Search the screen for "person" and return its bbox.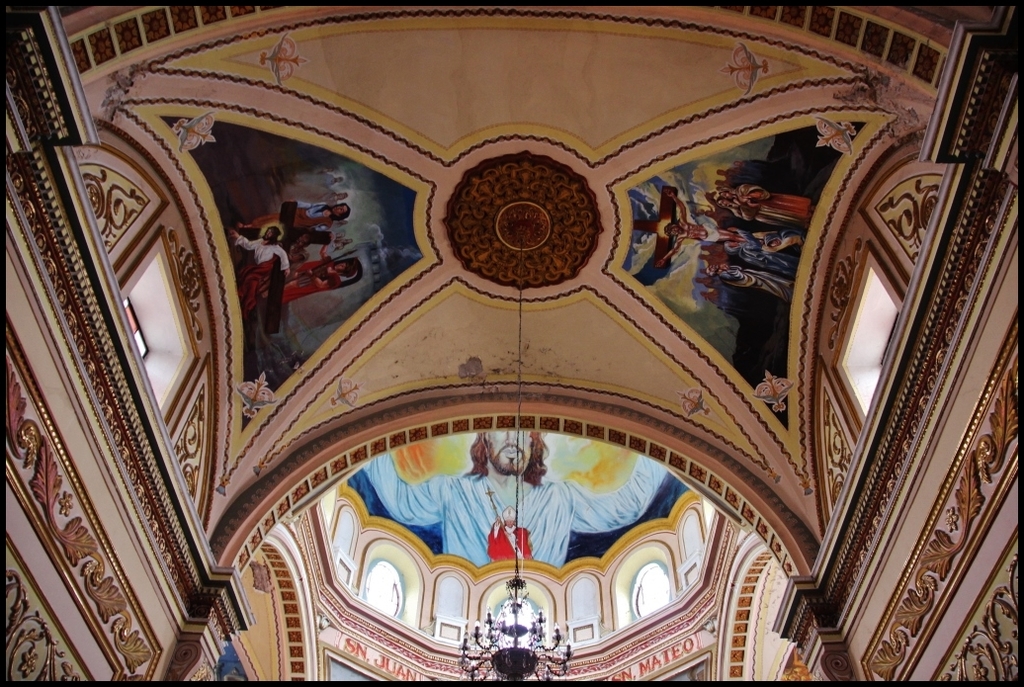
Found: [left=481, top=500, right=543, bottom=563].
